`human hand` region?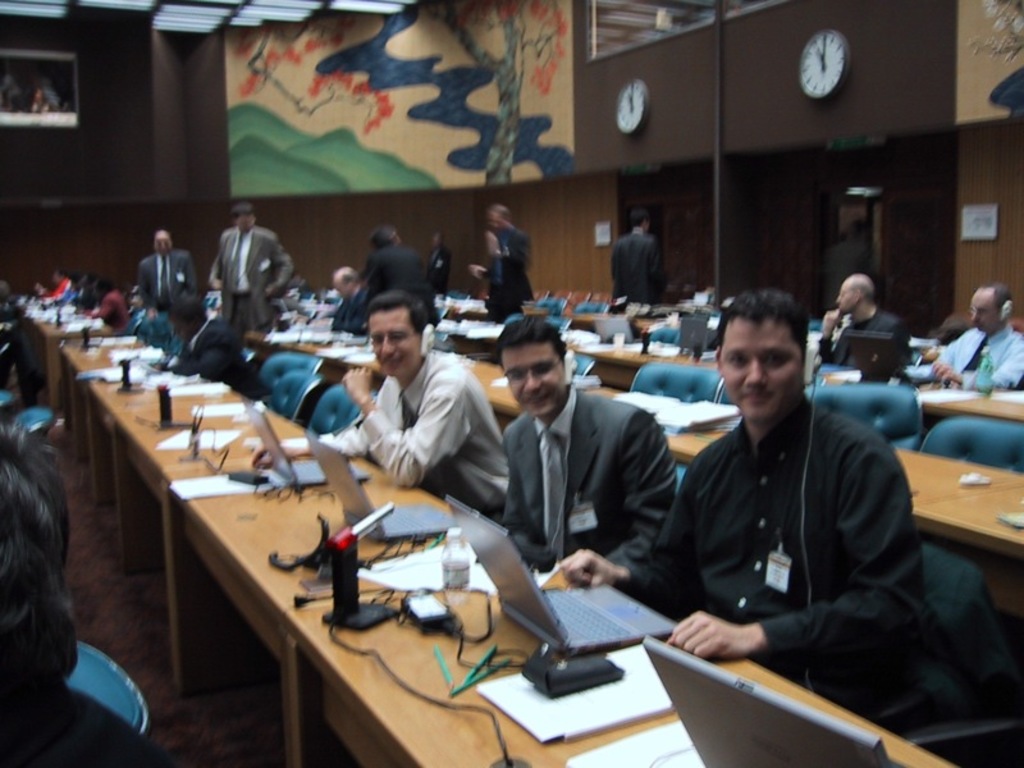
locate(933, 364, 963, 384)
